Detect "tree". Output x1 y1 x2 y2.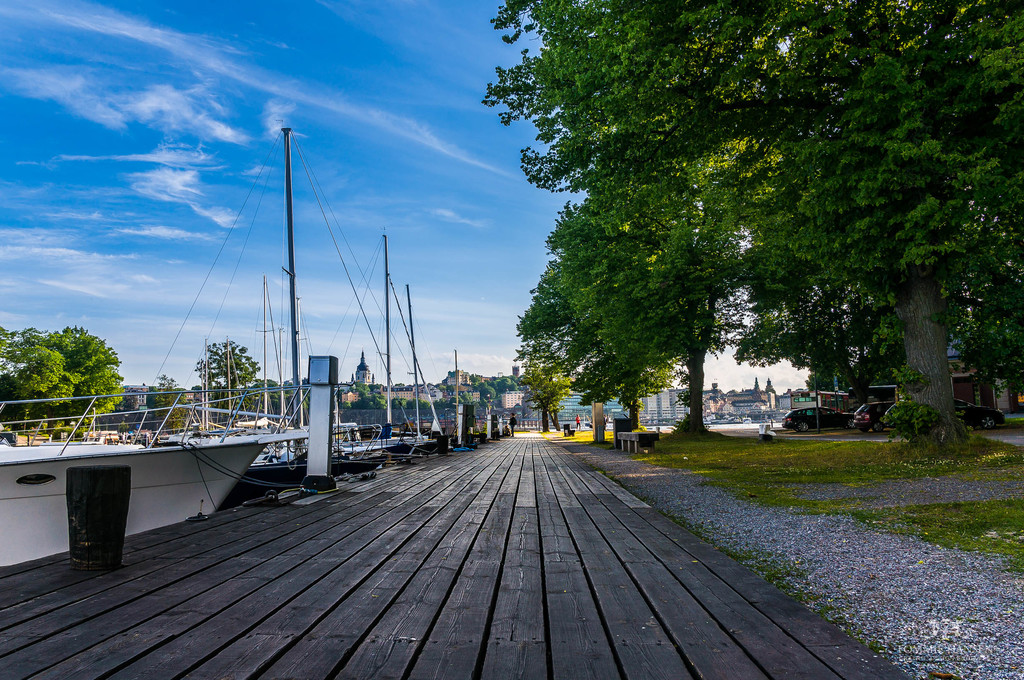
765 372 776 393.
